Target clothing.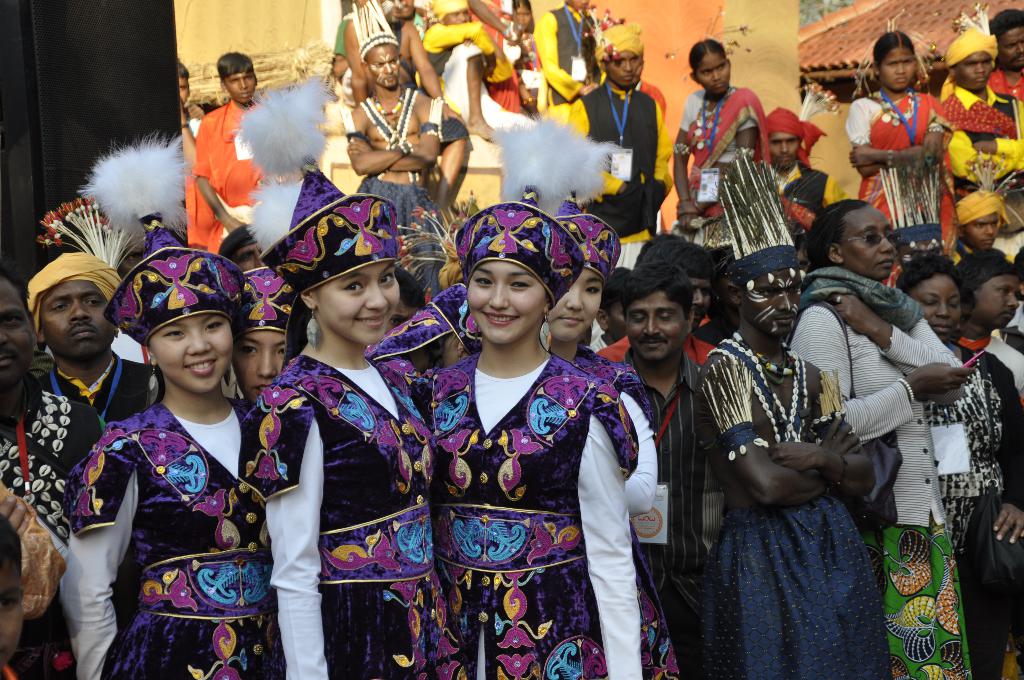
Target region: pyautogui.locateOnScreen(532, 3, 586, 134).
